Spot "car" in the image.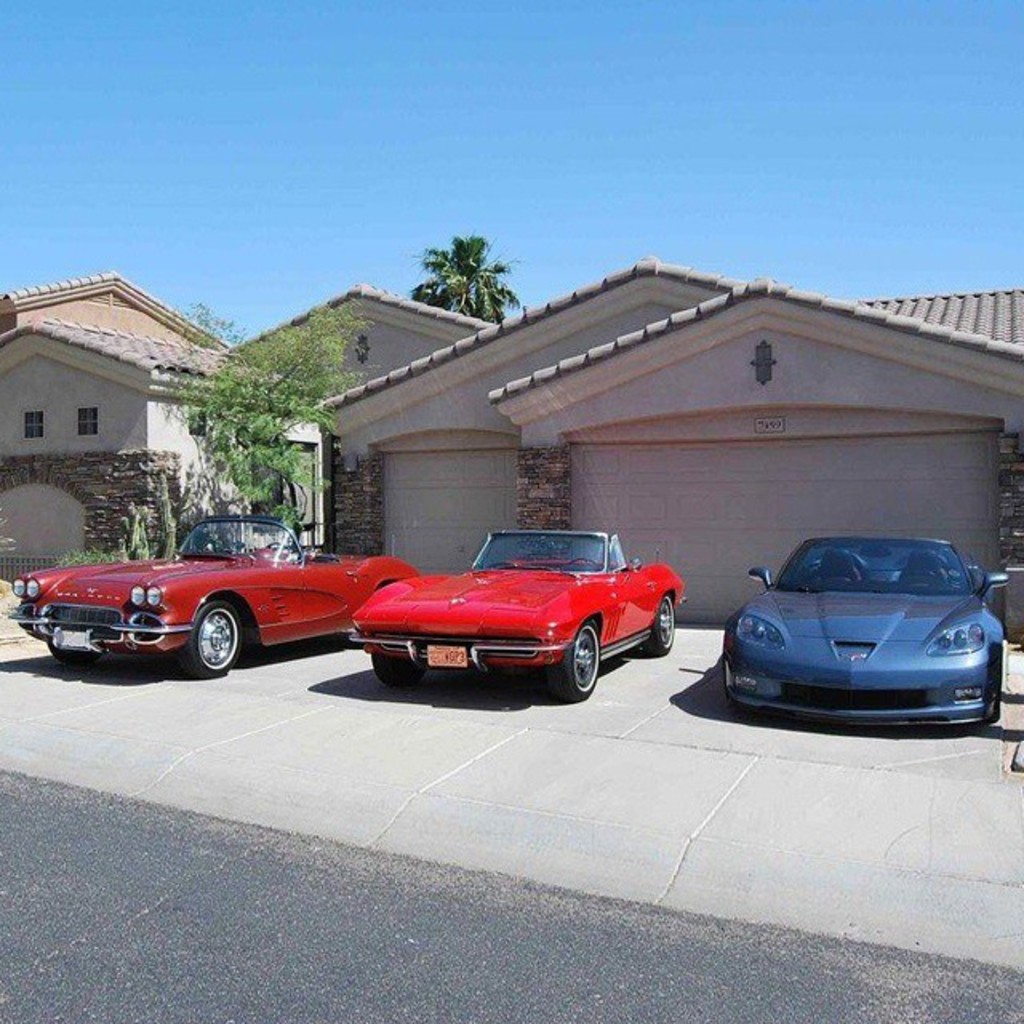
"car" found at <box>6,501,421,688</box>.
